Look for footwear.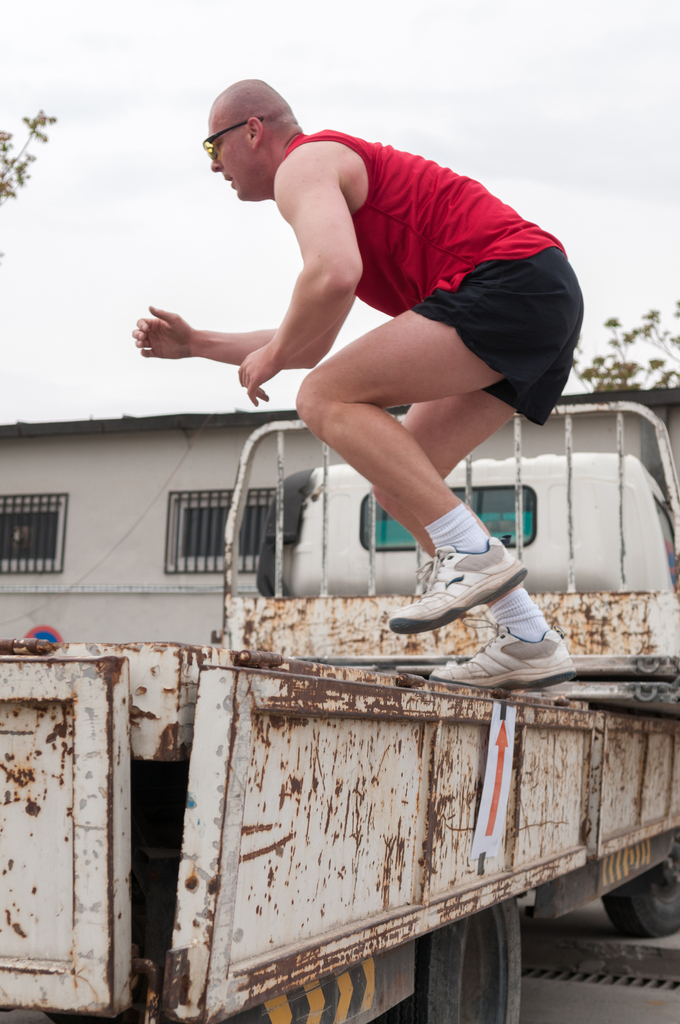
Found: region(398, 531, 530, 631).
